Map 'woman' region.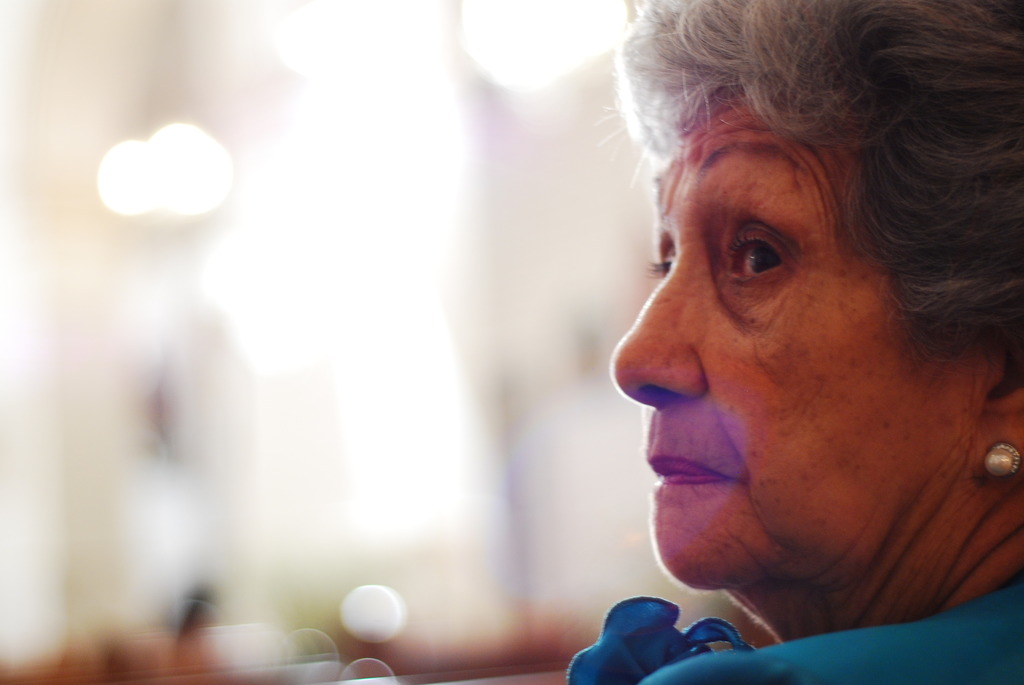
Mapped to <region>527, 0, 1023, 675</region>.
